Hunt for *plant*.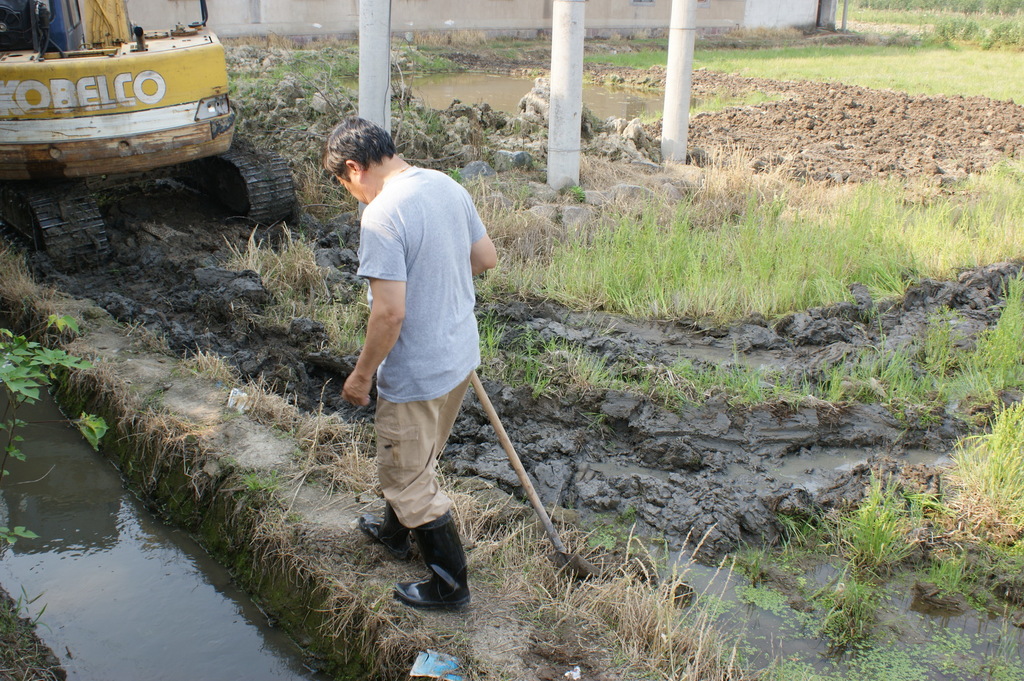
Hunted down at [0,225,32,305].
